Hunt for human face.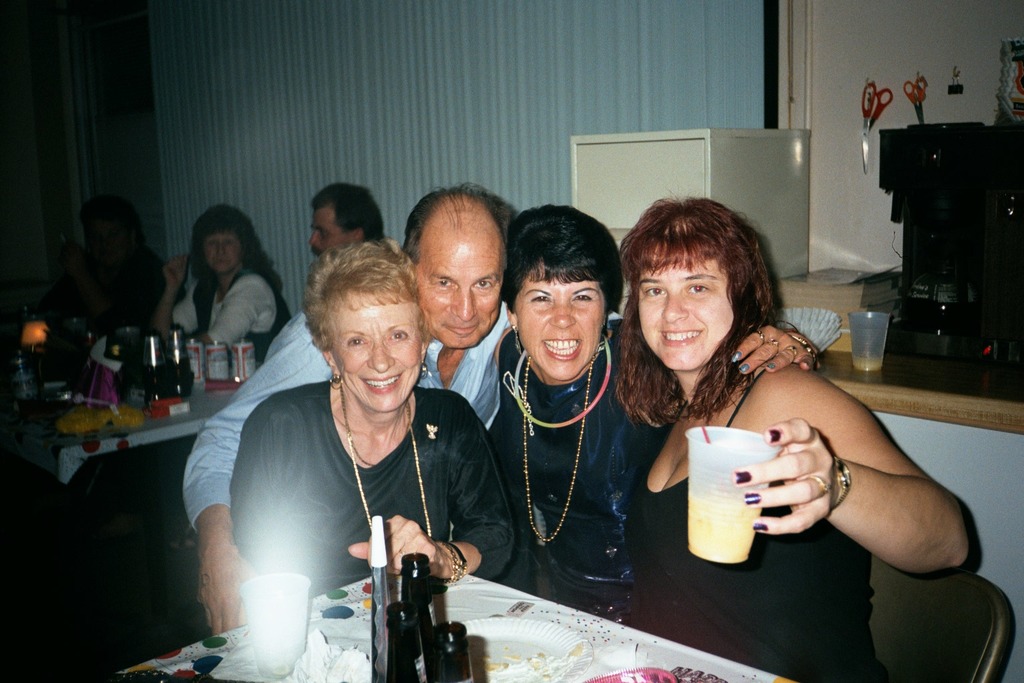
Hunted down at region(309, 207, 348, 256).
